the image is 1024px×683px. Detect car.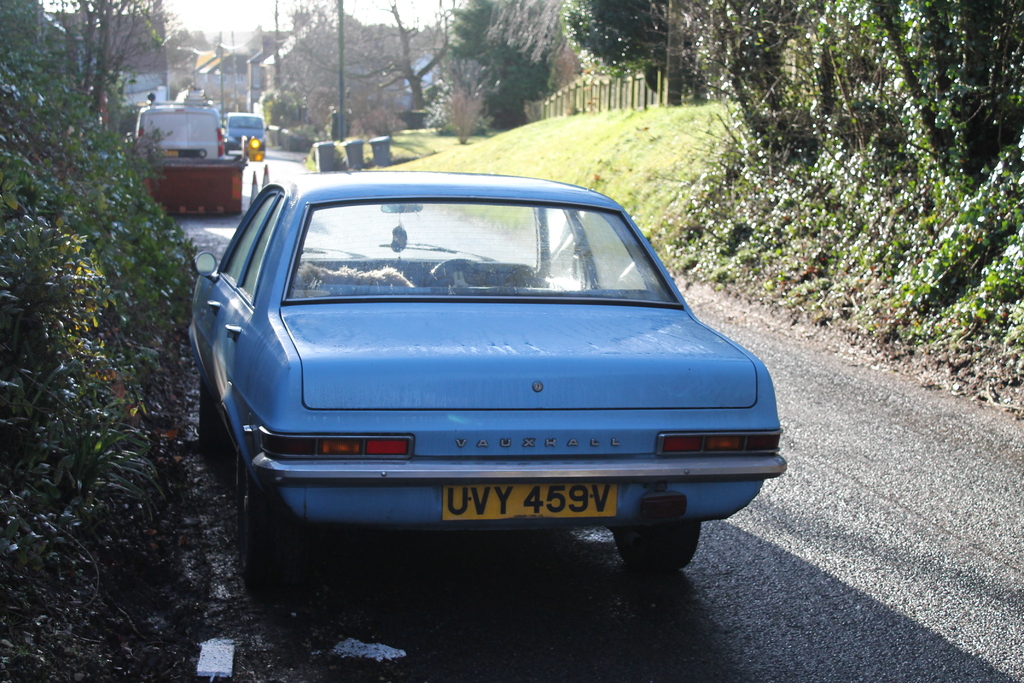
Detection: 196:162:787:582.
